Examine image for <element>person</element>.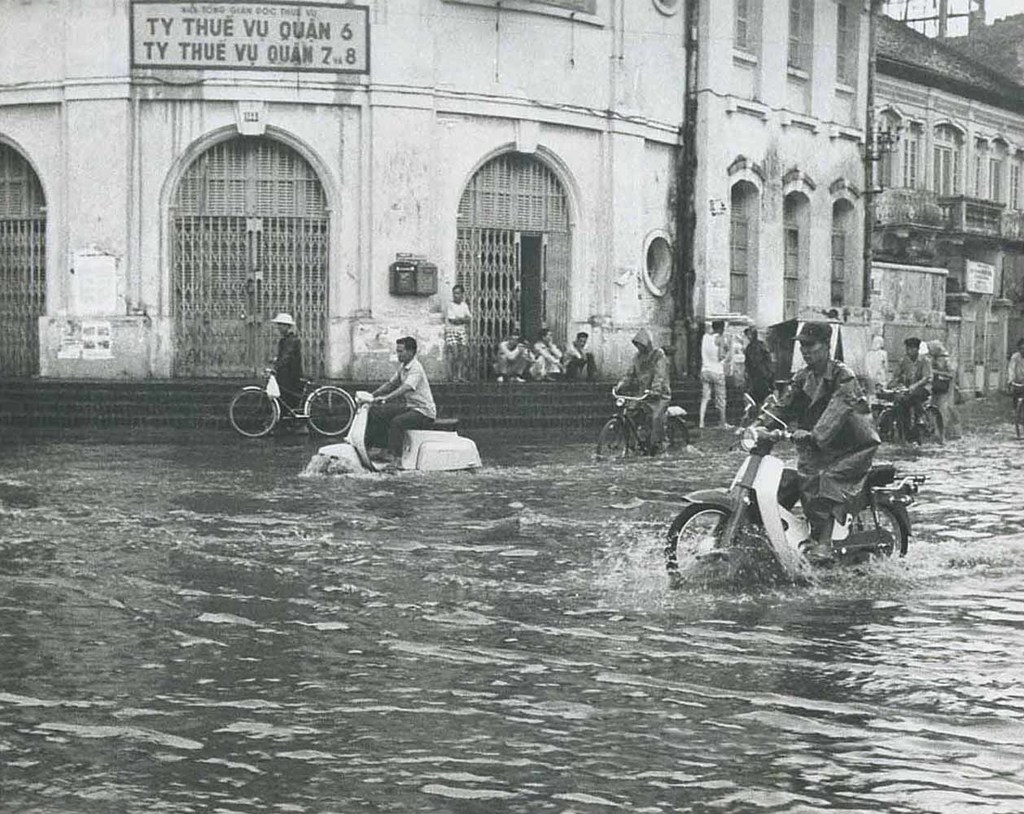
Examination result: 1007,339,1023,419.
